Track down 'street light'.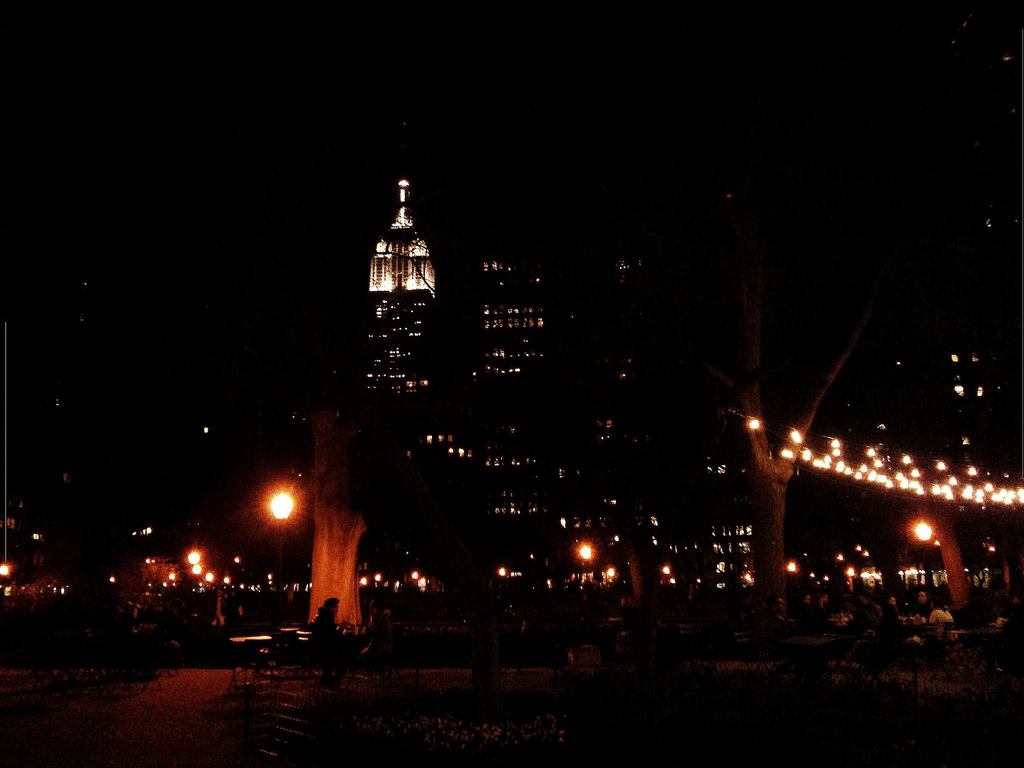
Tracked to [906,516,936,611].
